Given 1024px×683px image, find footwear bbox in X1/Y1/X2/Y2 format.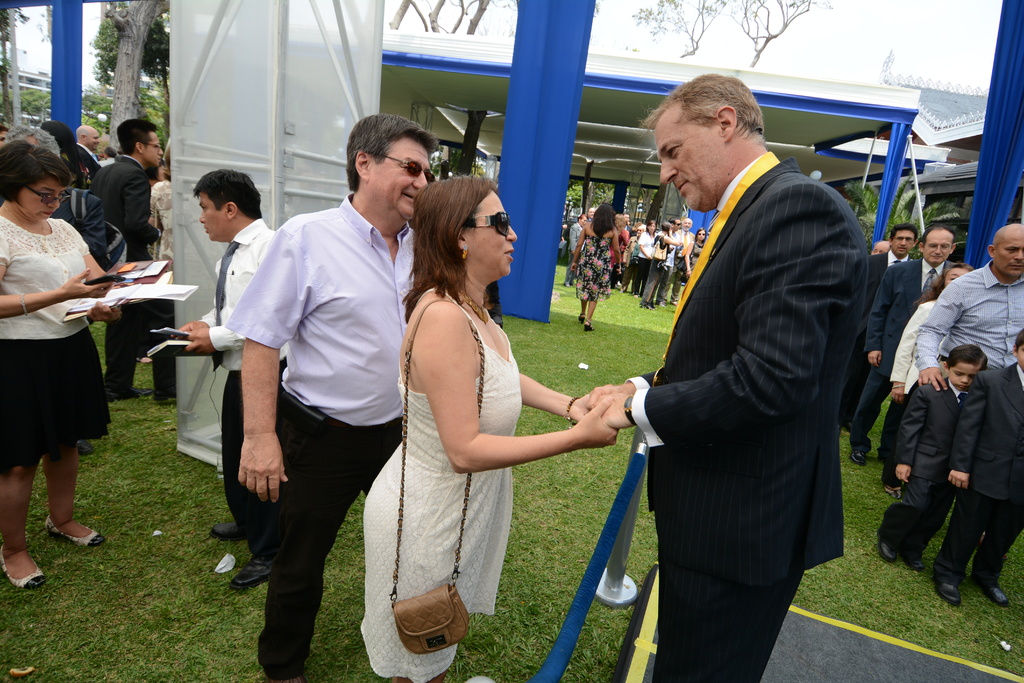
582/311/586/322.
